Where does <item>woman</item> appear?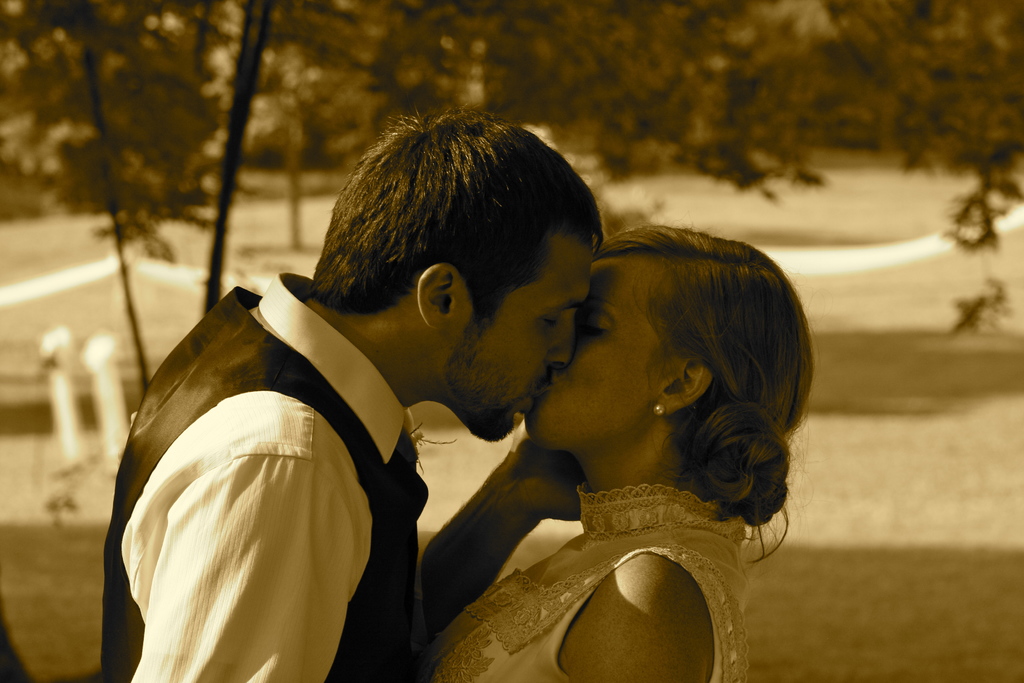
Appears at box(441, 199, 814, 677).
